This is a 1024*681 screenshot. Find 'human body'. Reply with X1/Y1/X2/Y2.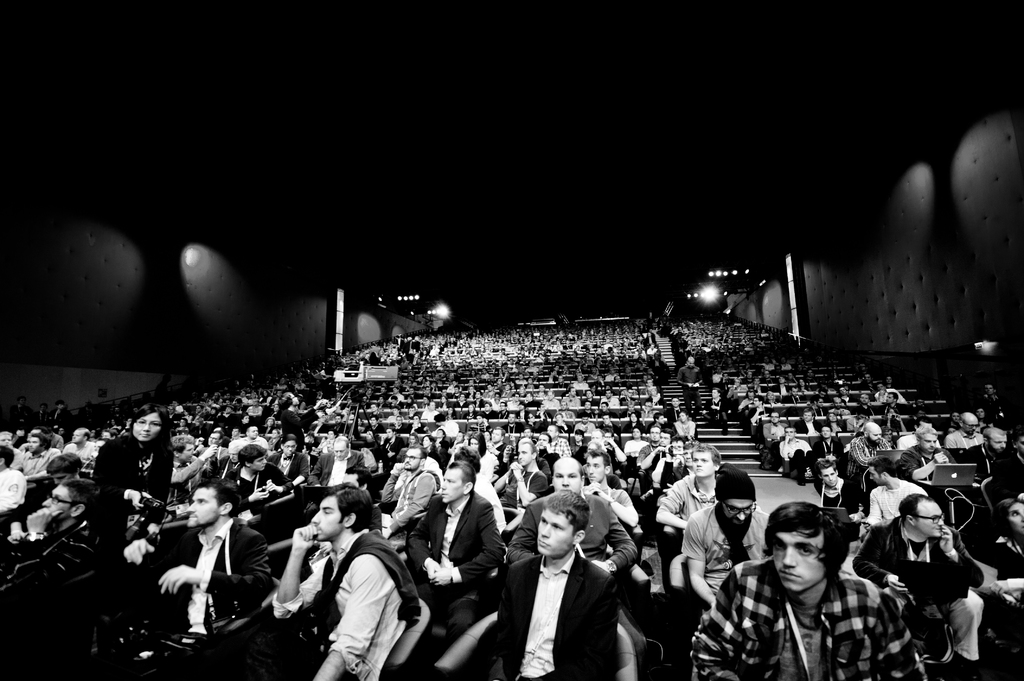
223/448/292/517.
